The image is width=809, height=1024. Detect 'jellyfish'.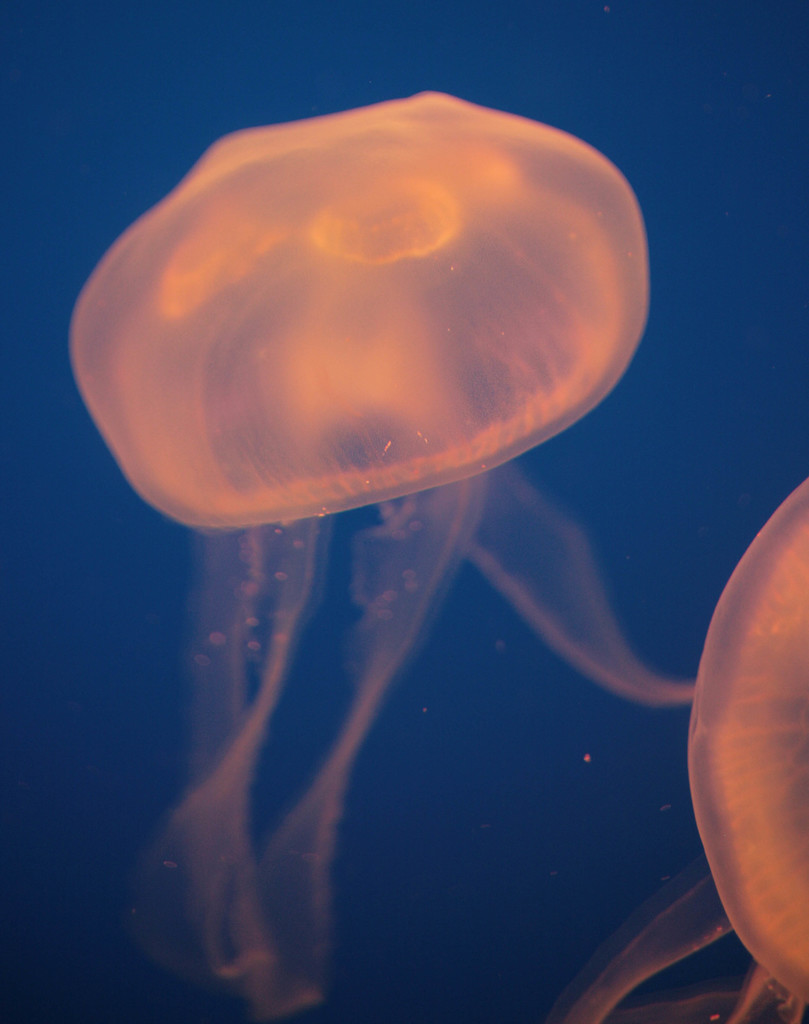
Detection: region(57, 81, 698, 1023).
